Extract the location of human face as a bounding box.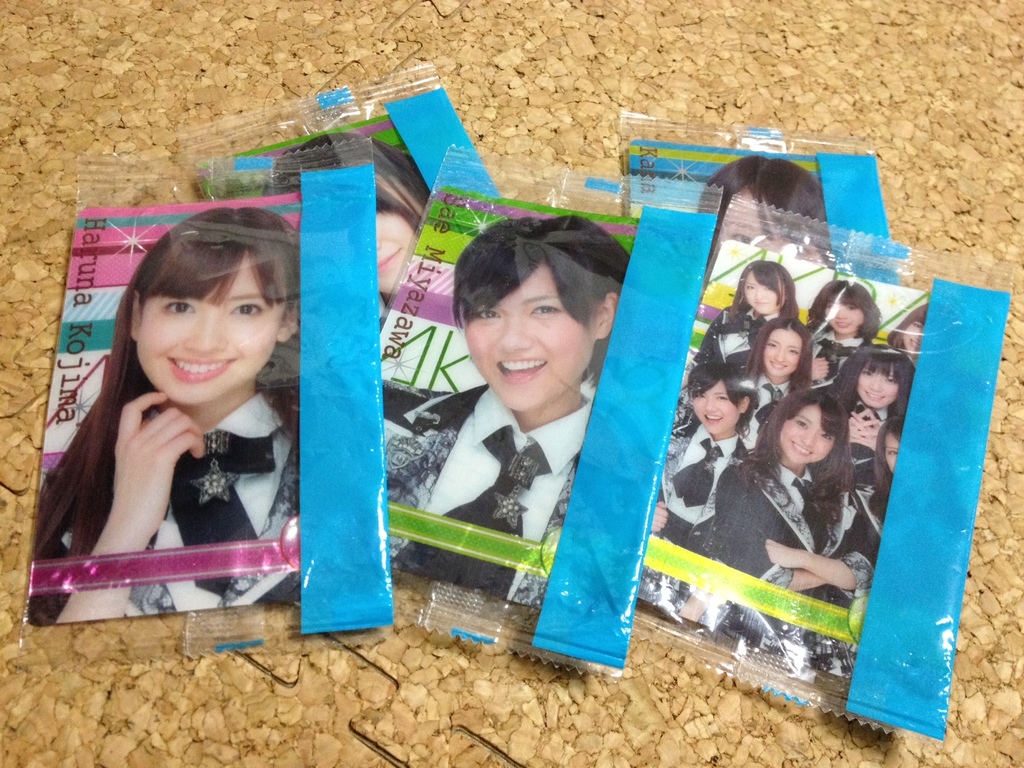
bbox=(467, 255, 586, 414).
